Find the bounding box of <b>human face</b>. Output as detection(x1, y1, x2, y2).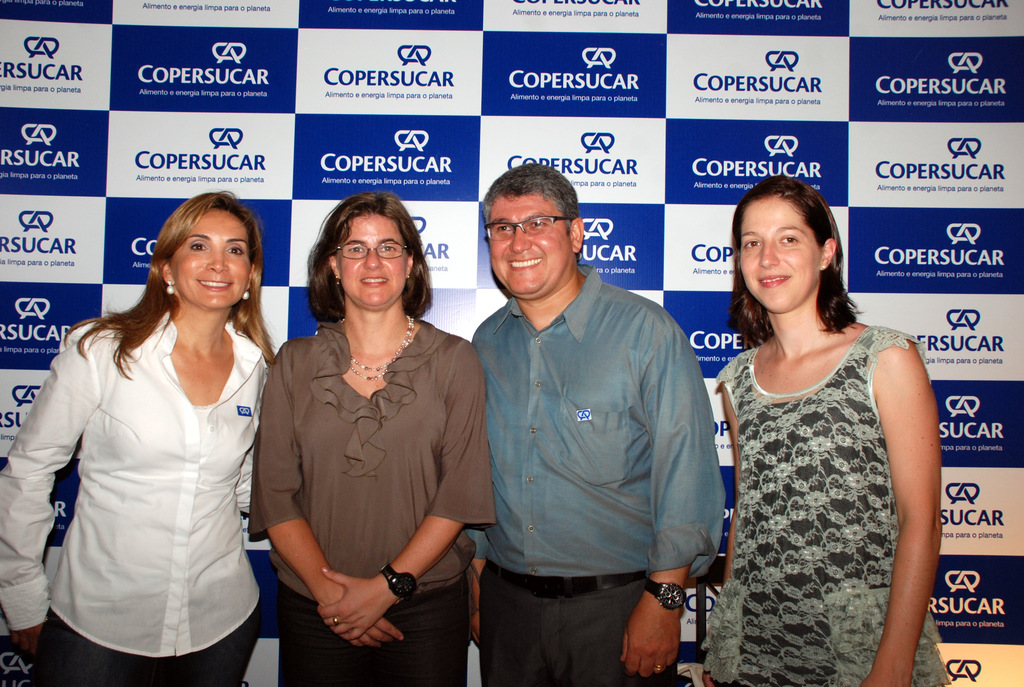
detection(731, 196, 819, 310).
